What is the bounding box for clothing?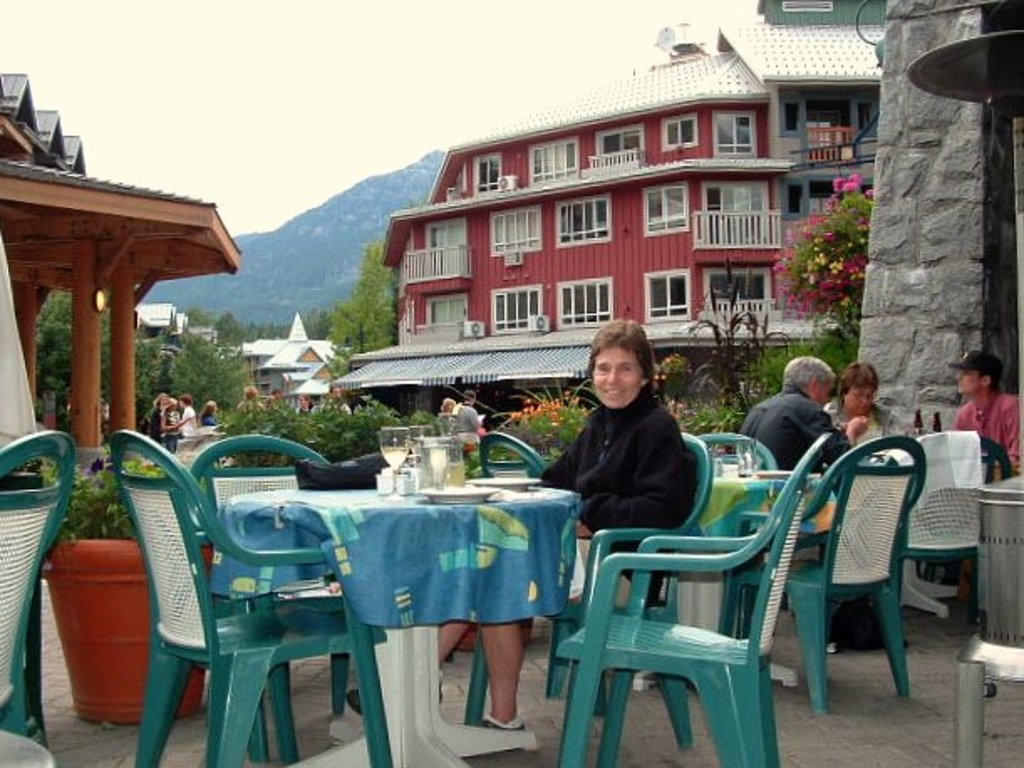
detection(142, 401, 164, 453).
